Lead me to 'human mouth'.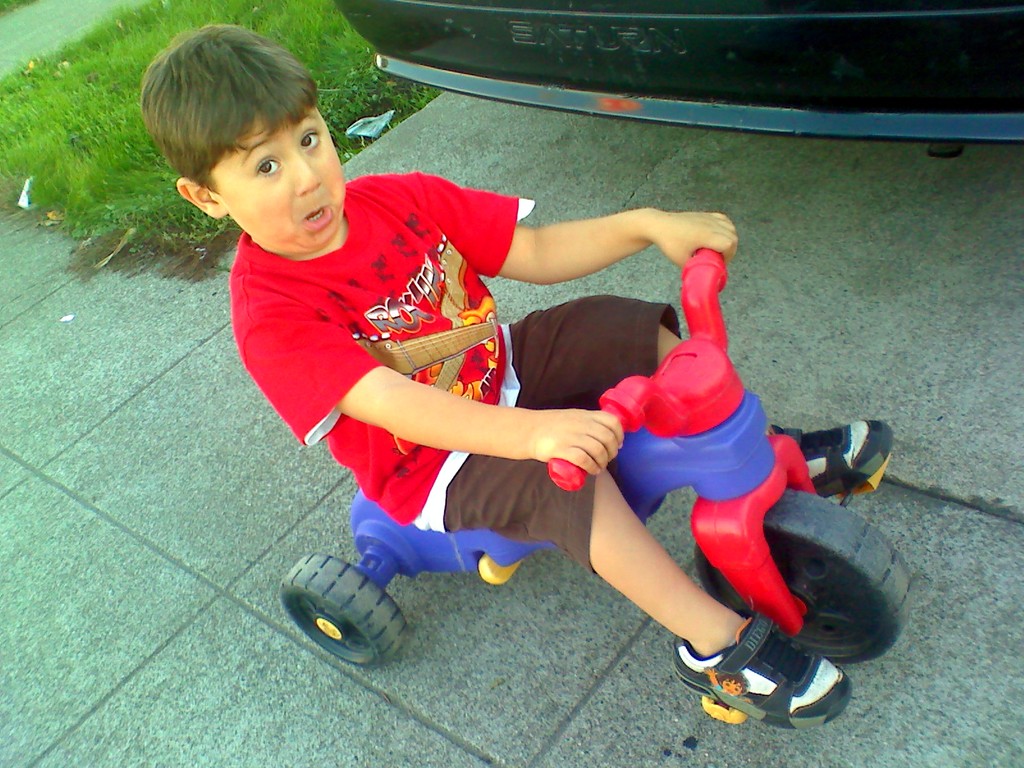
Lead to detection(294, 196, 336, 230).
